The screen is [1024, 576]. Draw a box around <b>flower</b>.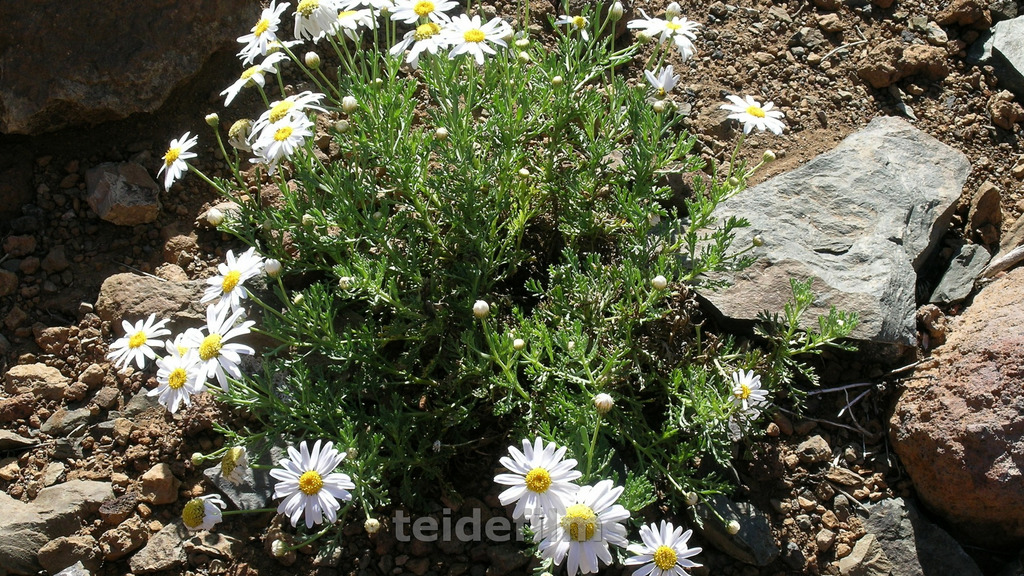
[728, 369, 772, 415].
